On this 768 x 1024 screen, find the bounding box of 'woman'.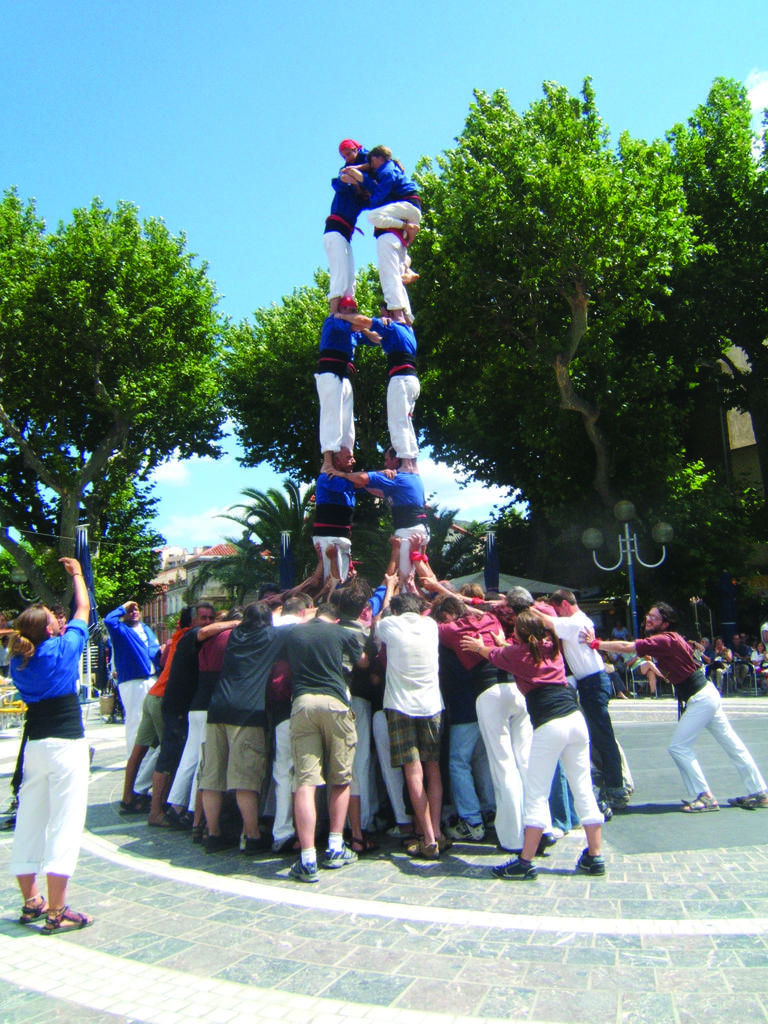
Bounding box: <box>459,610,605,879</box>.
